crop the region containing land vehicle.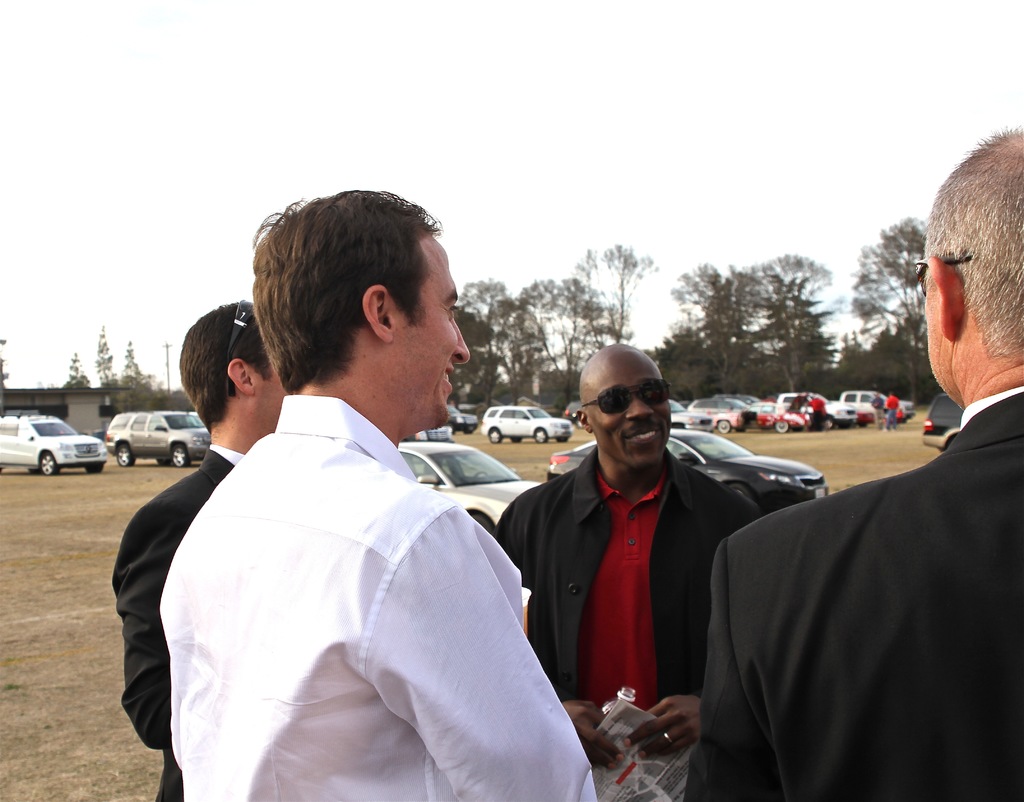
Crop region: region(546, 428, 829, 511).
